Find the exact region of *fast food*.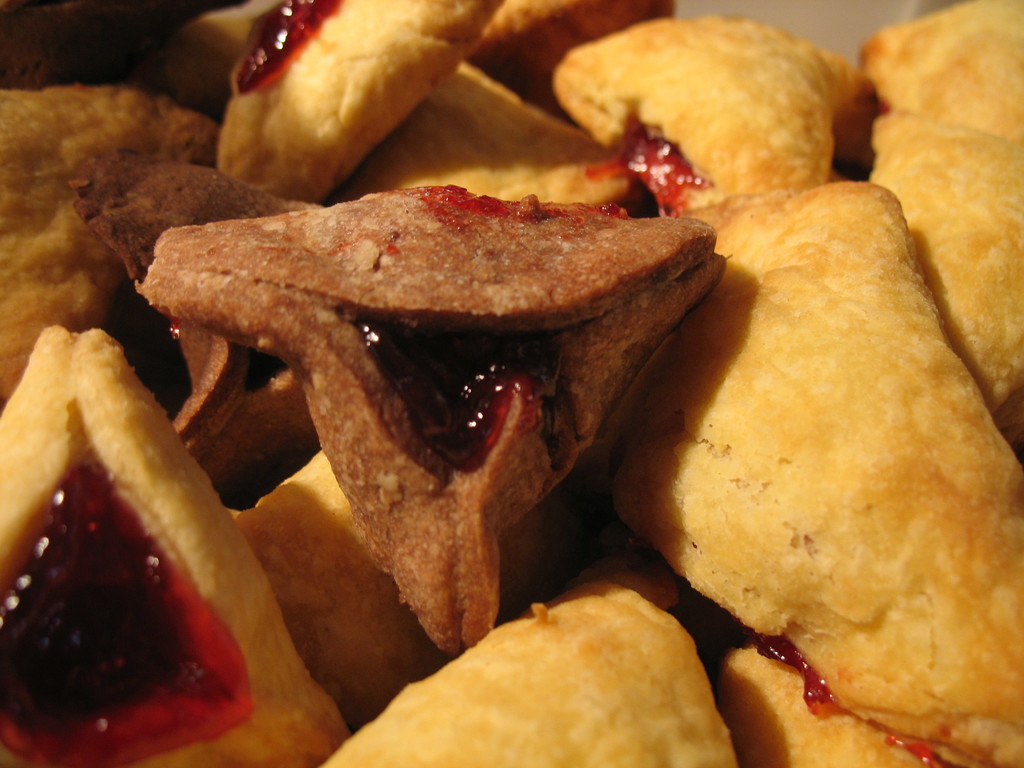
Exact region: x1=550 y1=19 x2=877 y2=213.
